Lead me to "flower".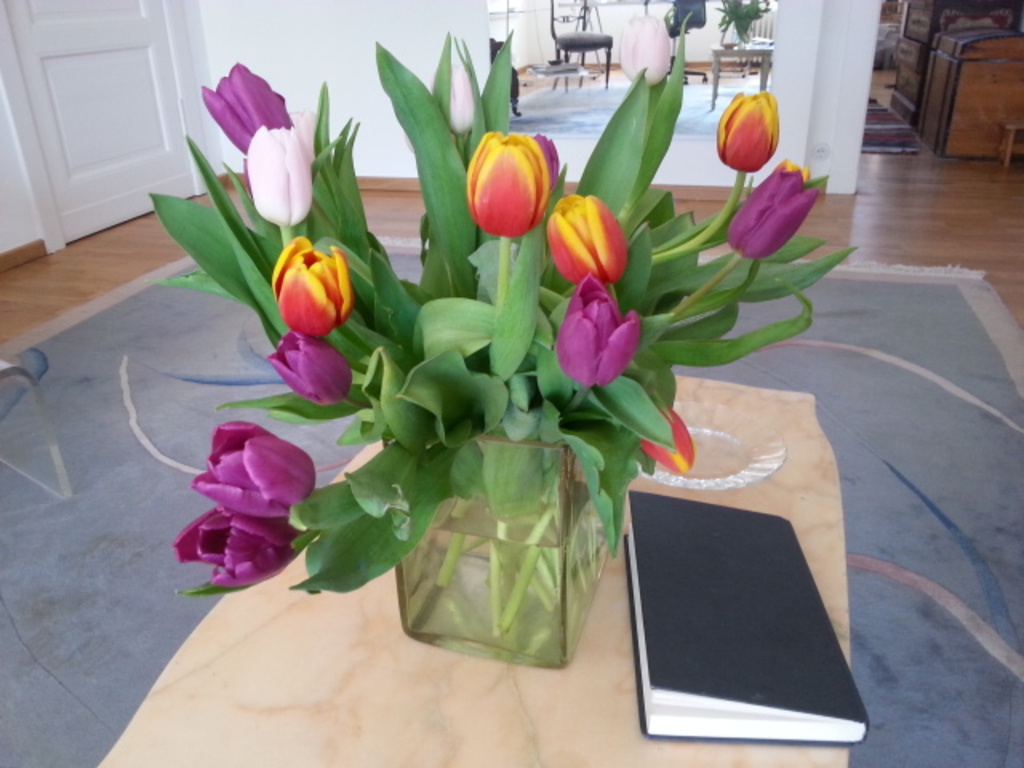
Lead to (256,234,339,350).
